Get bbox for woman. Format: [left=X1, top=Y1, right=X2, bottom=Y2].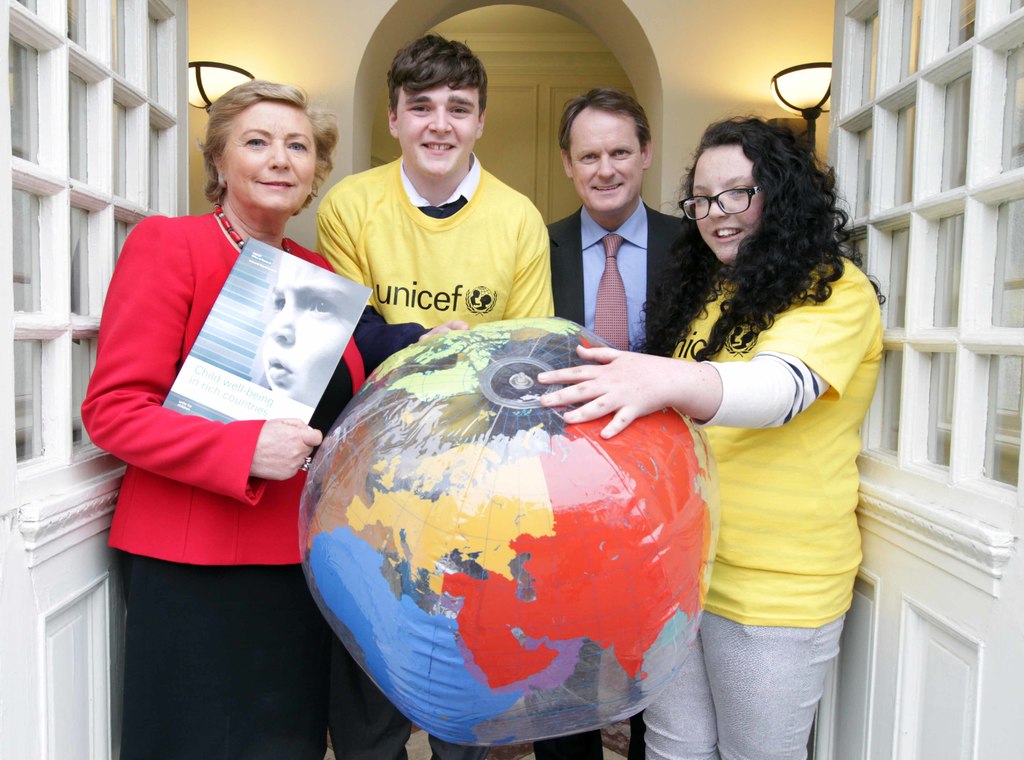
[left=538, top=117, right=890, bottom=759].
